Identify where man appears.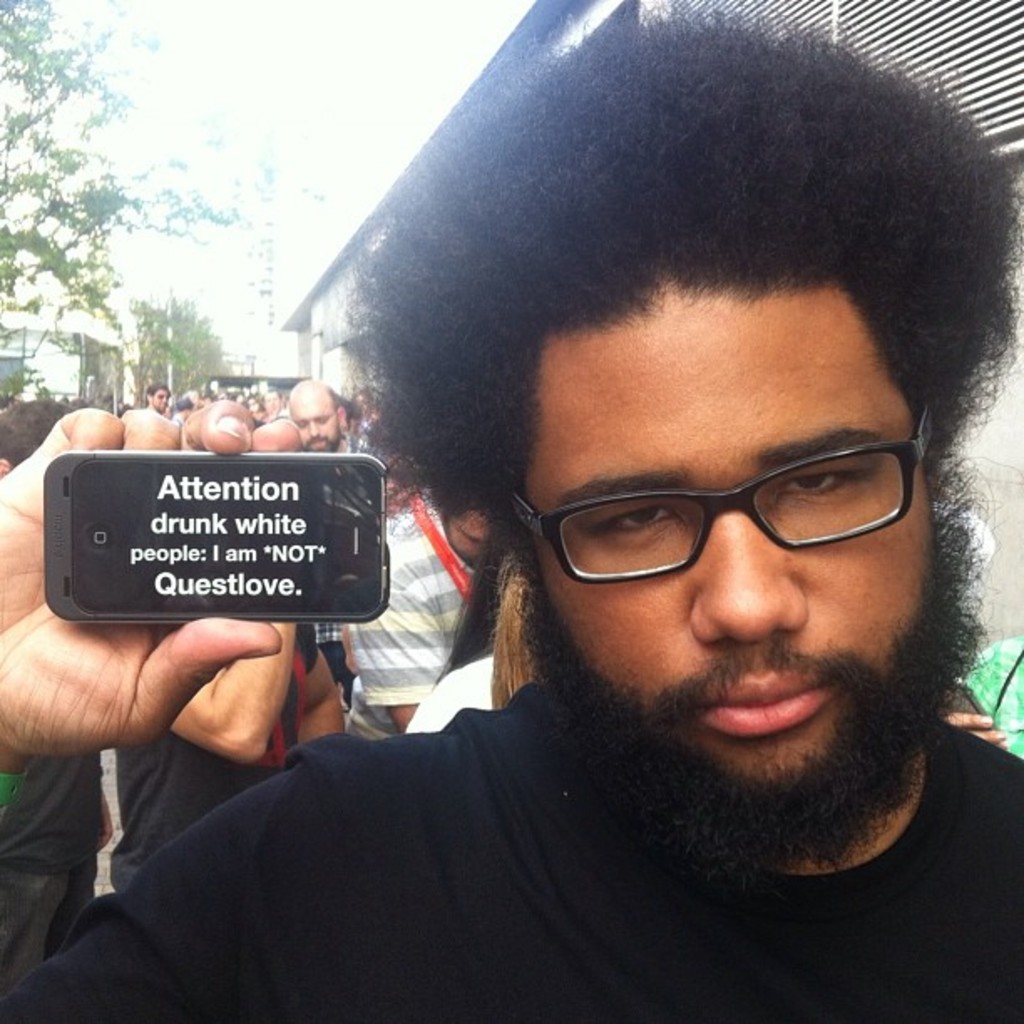
Appears at (343, 495, 492, 748).
